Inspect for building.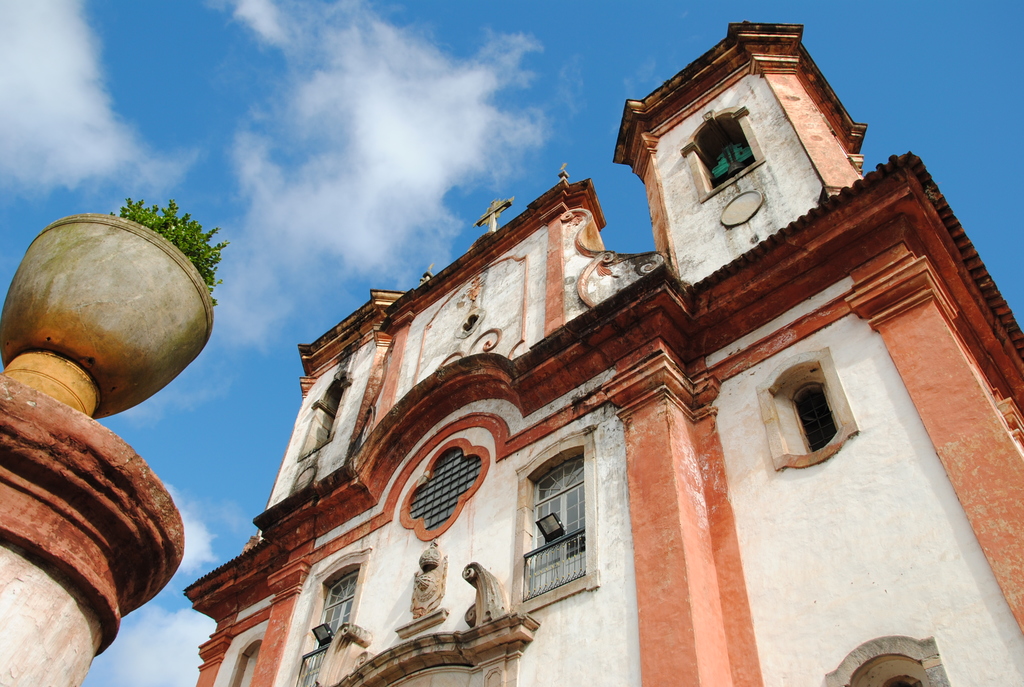
Inspection: {"x1": 182, "y1": 26, "x2": 1023, "y2": 686}.
